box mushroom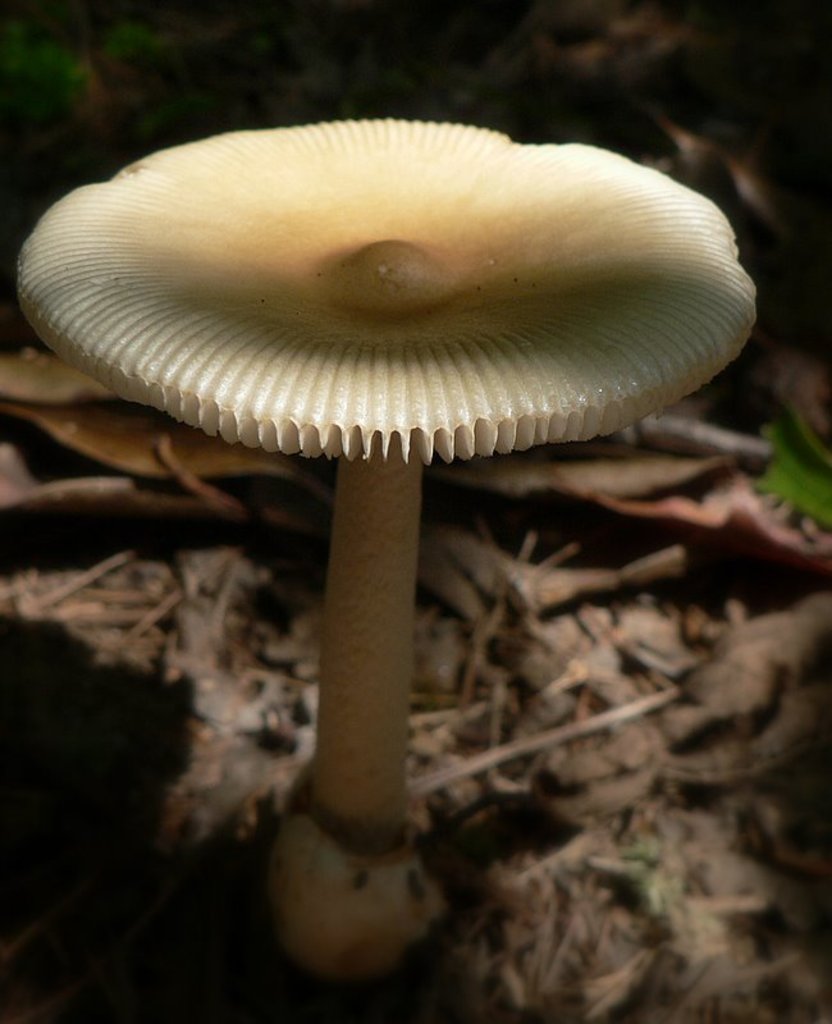
[x1=22, y1=116, x2=755, y2=972]
